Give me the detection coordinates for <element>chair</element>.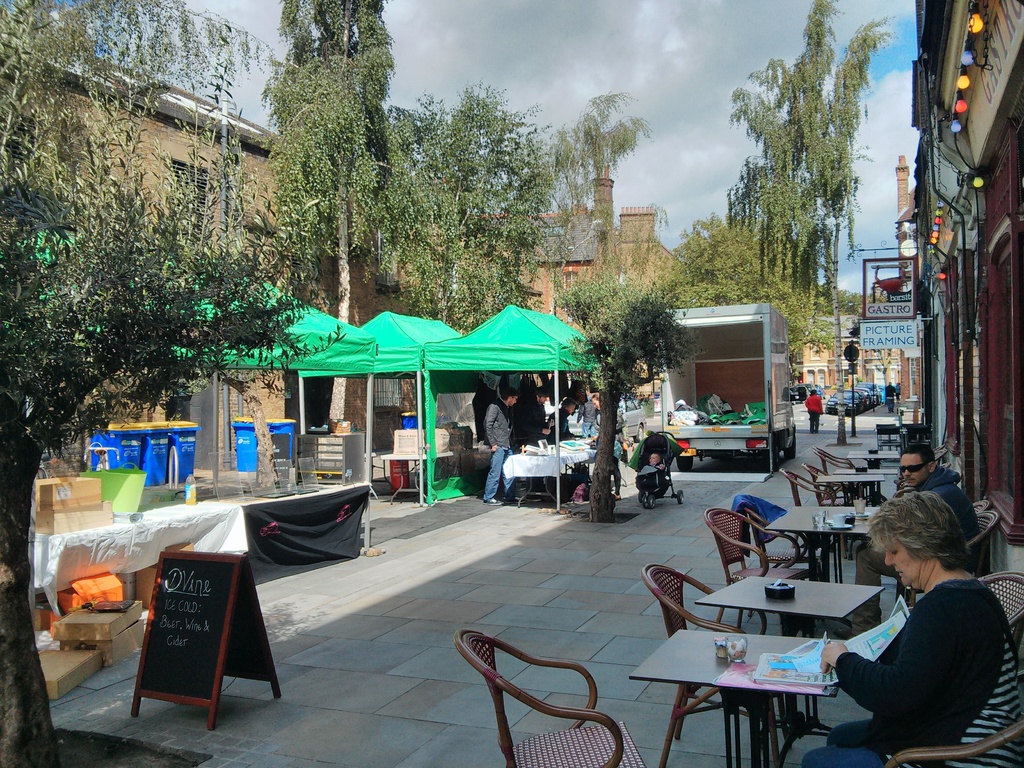
[left=814, top=446, right=860, bottom=478].
